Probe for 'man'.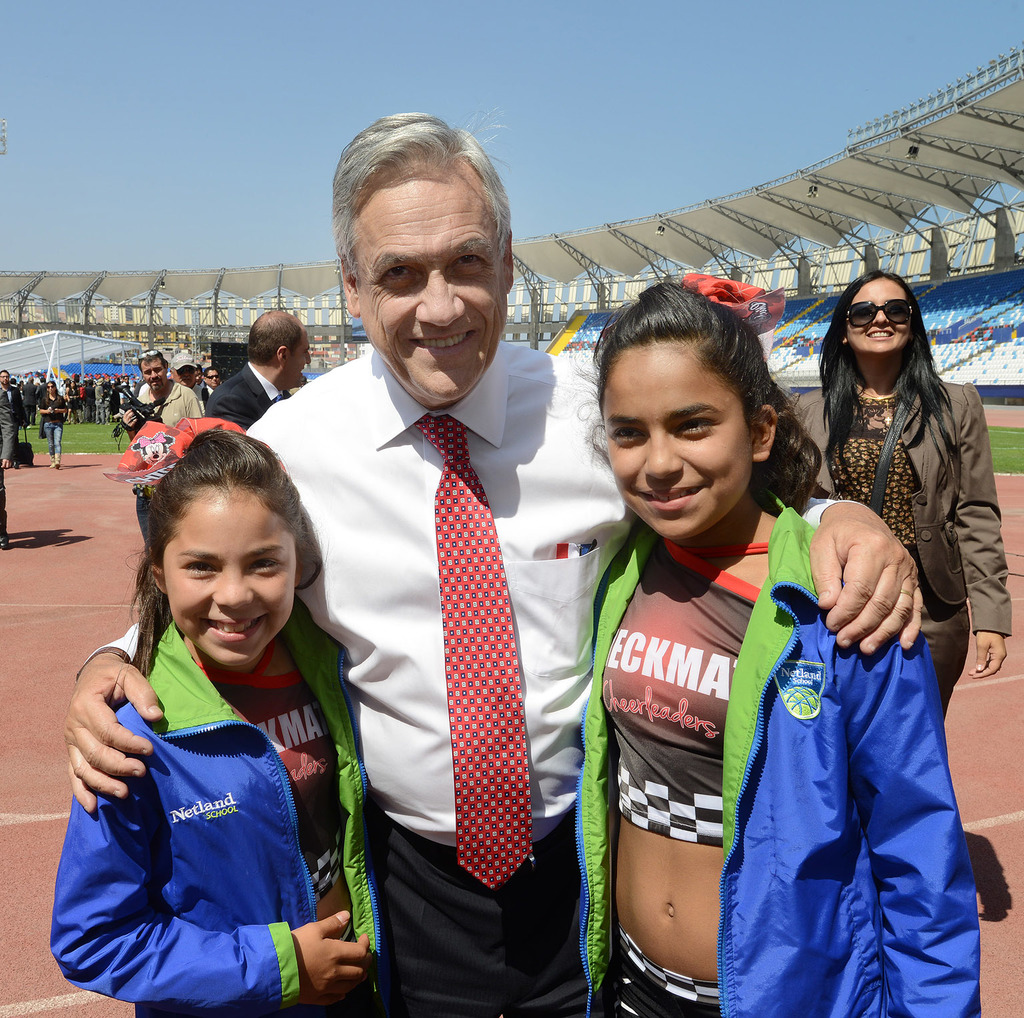
Probe result: {"left": 56, "top": 107, "right": 927, "bottom": 1017}.
